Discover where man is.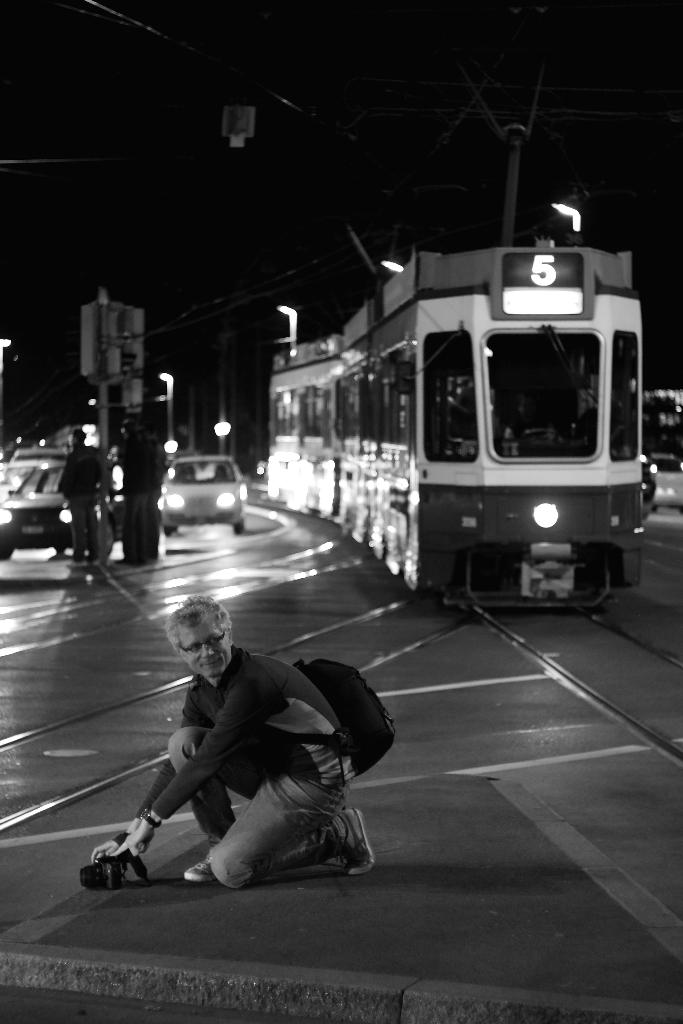
Discovered at x1=120, y1=419, x2=163, y2=568.
